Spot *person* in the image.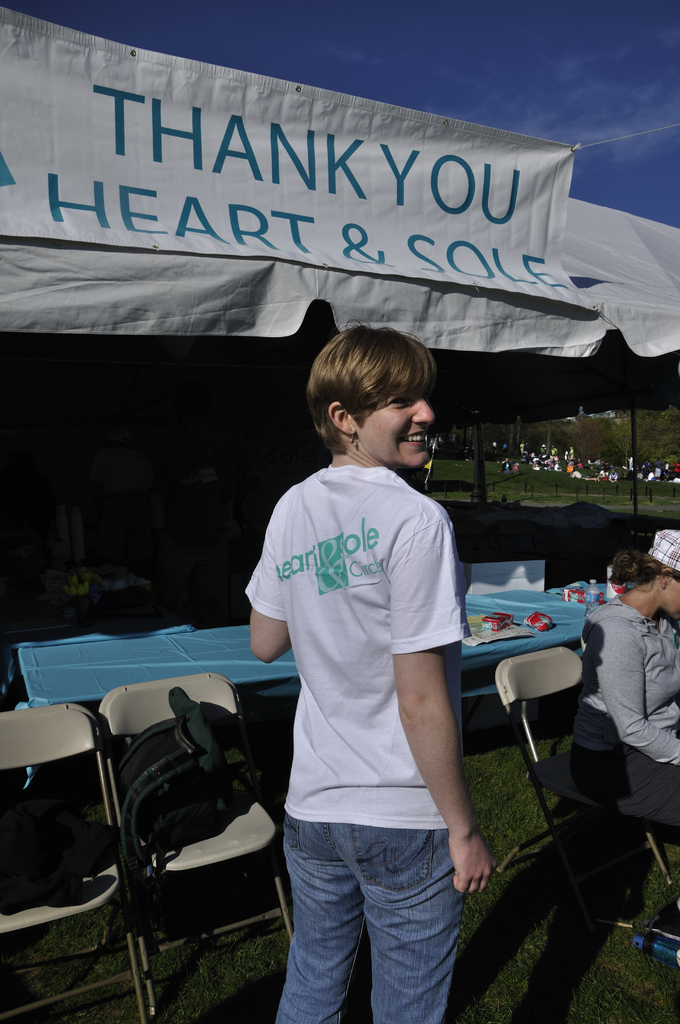
*person* found at [x1=567, y1=531, x2=679, y2=963].
